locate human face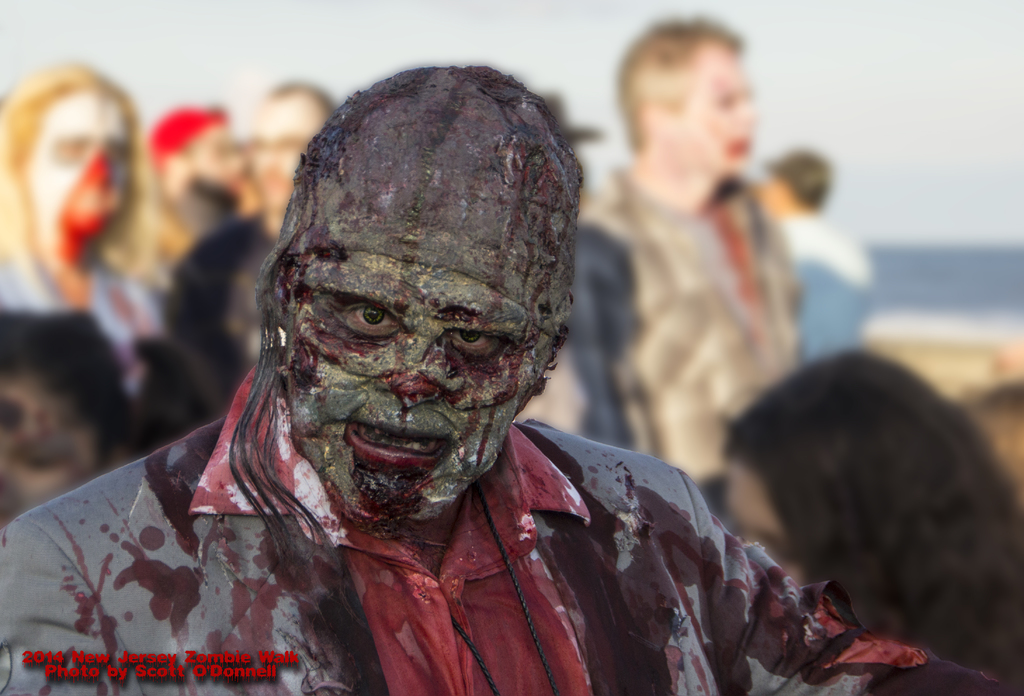
[253,97,316,198]
